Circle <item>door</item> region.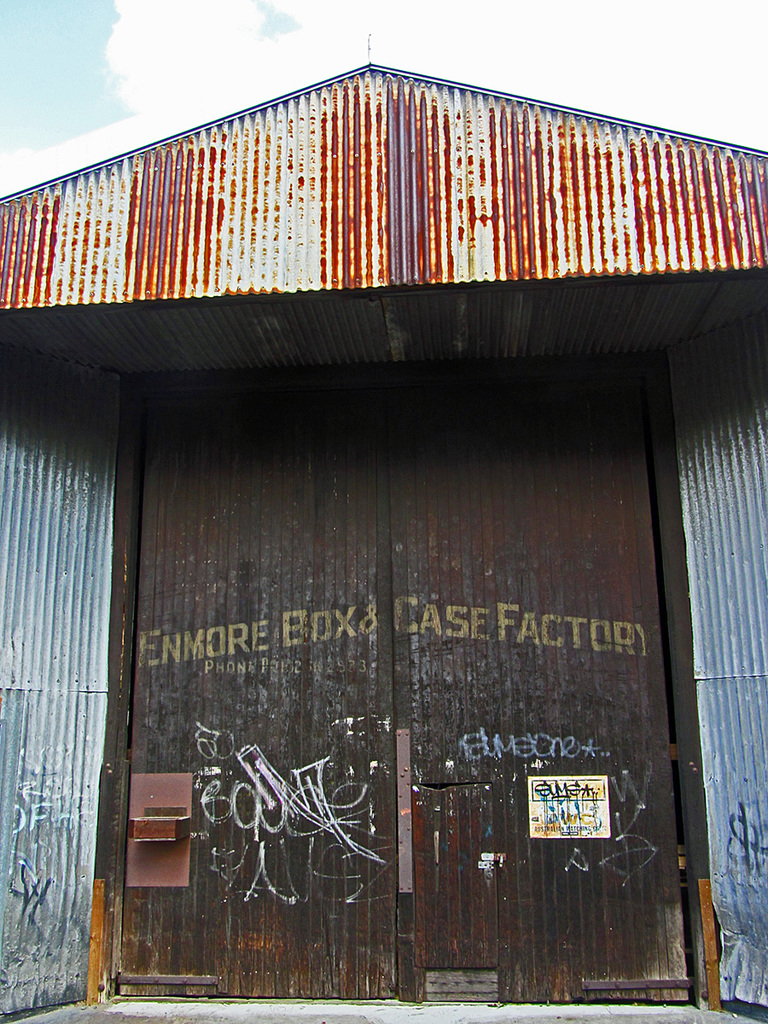
Region: [86,203,692,985].
